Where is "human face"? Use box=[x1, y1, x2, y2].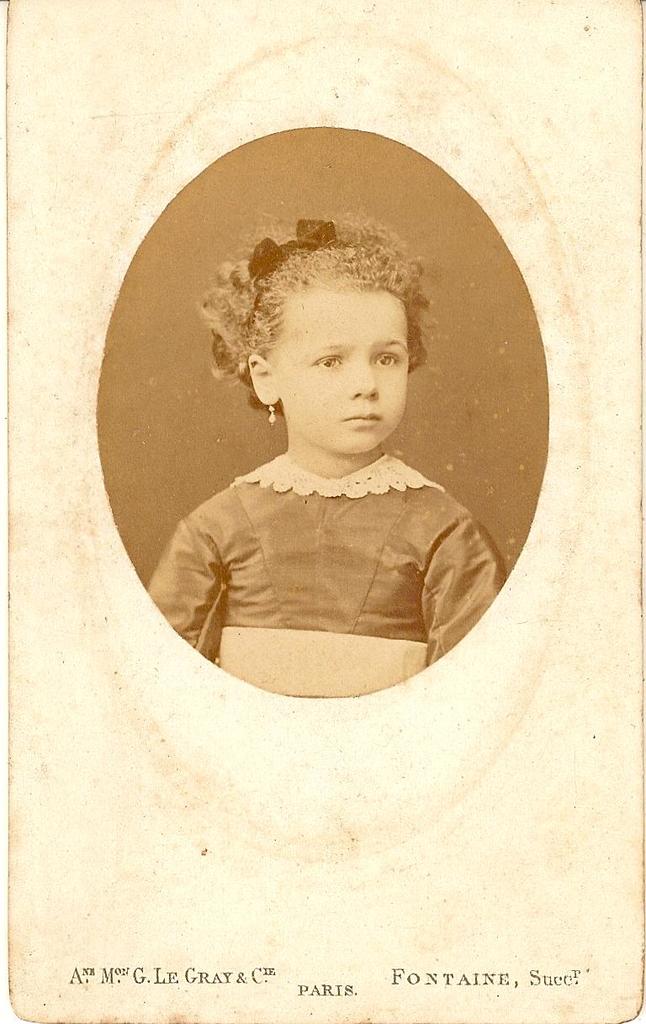
box=[290, 286, 405, 450].
